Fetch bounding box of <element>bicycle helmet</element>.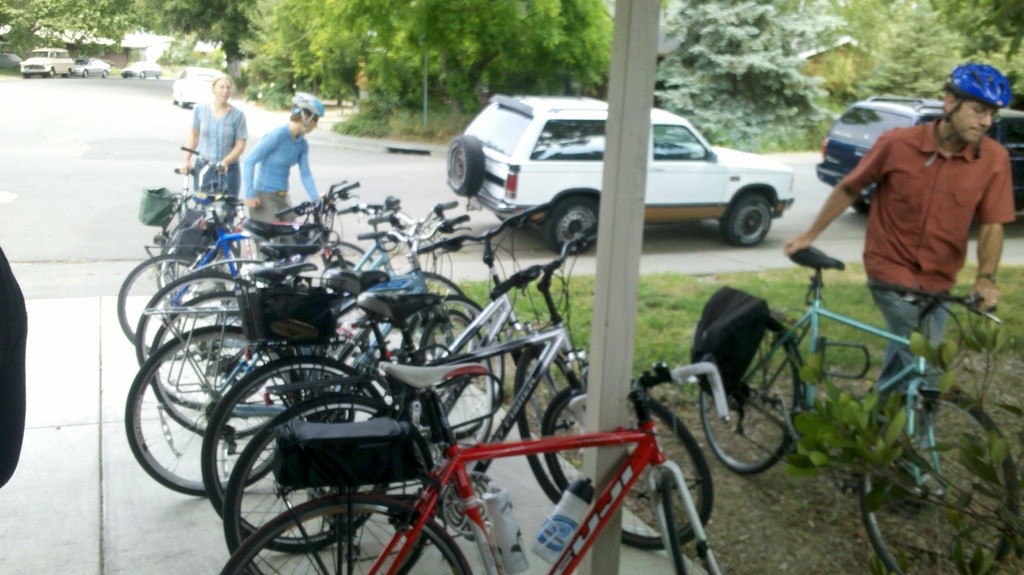
Bbox: <region>945, 59, 1007, 113</region>.
